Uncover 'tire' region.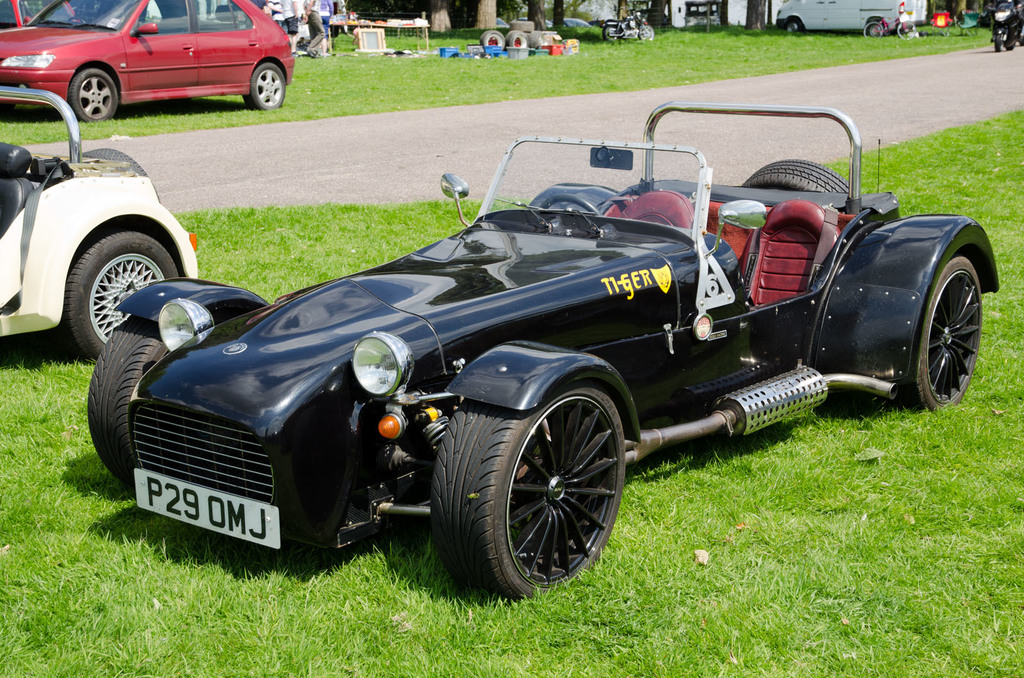
Uncovered: l=996, t=33, r=1005, b=51.
